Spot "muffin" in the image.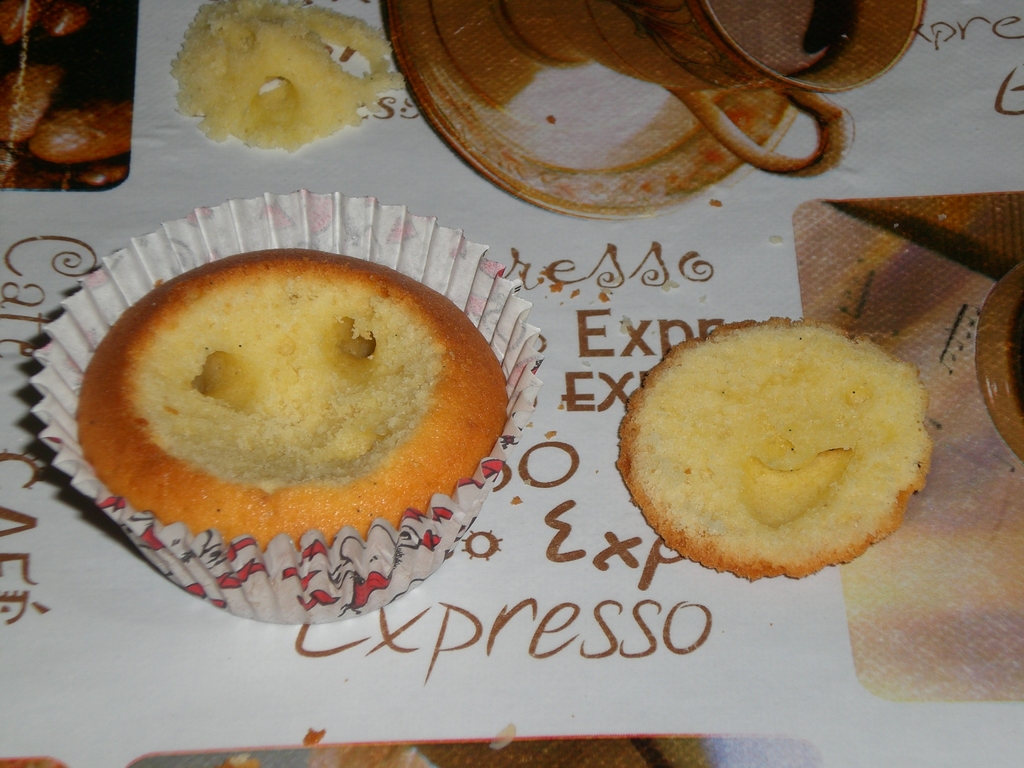
"muffin" found at detection(26, 186, 546, 627).
